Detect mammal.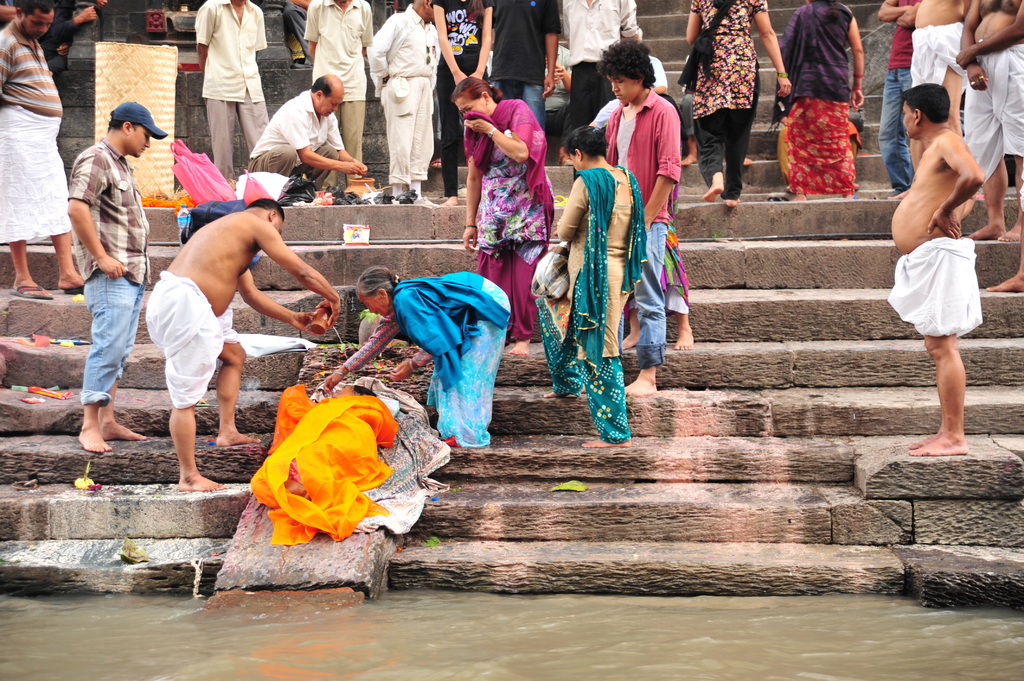
Detected at [left=323, top=264, right=511, bottom=444].
